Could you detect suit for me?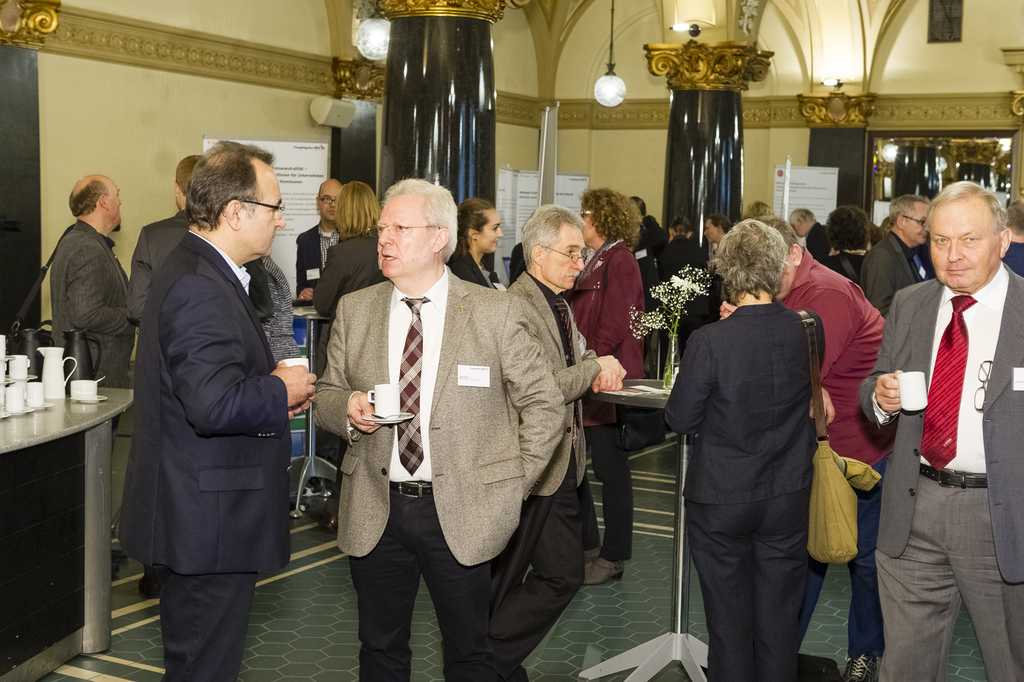
Detection result: crop(633, 225, 663, 335).
